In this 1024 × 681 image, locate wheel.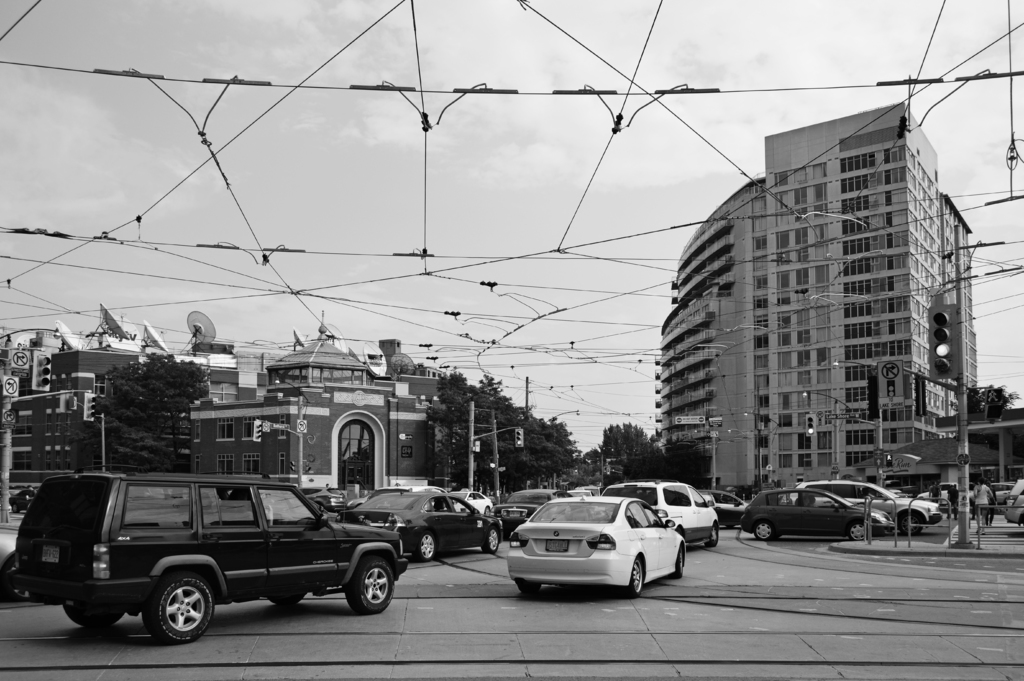
Bounding box: [674,545,689,575].
